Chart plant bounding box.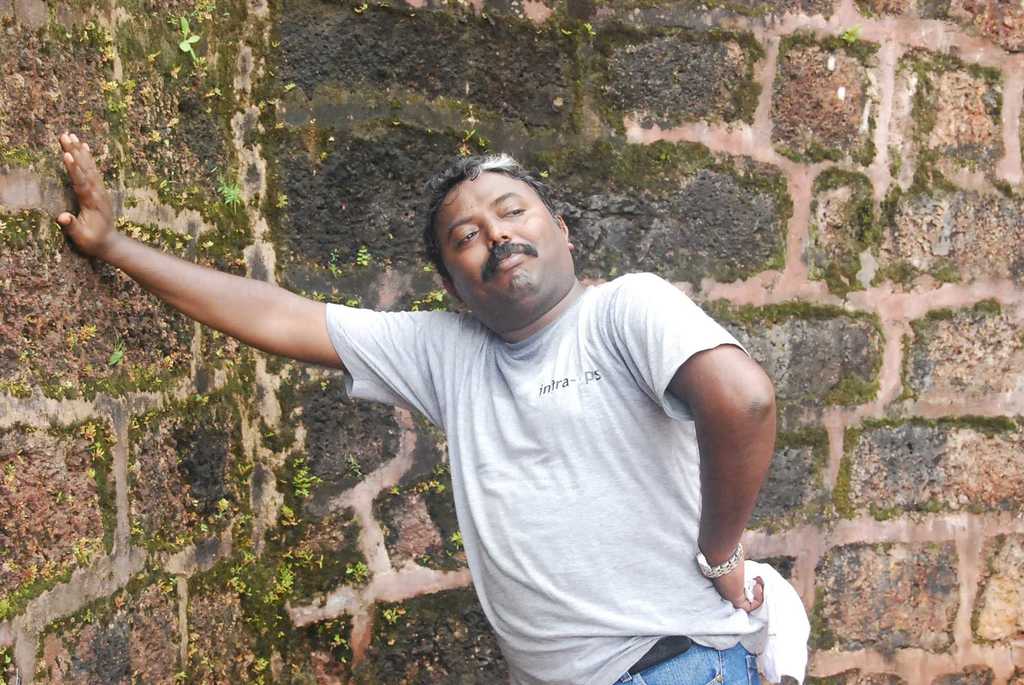
Charted: <box>281,548,295,561</box>.
